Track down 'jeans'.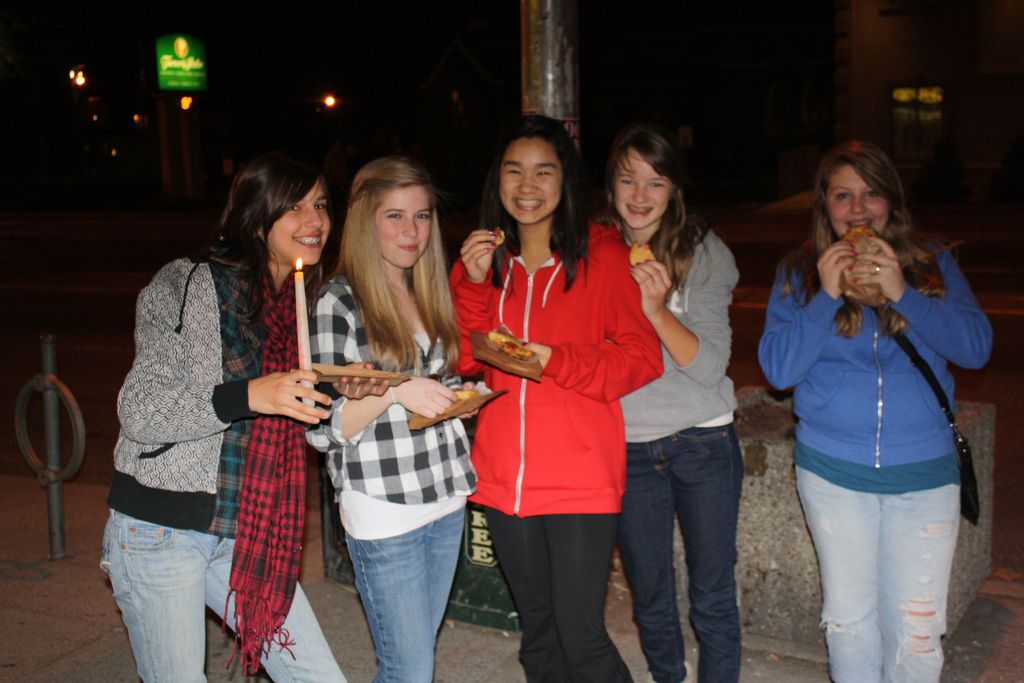
Tracked to bbox=[795, 463, 960, 682].
